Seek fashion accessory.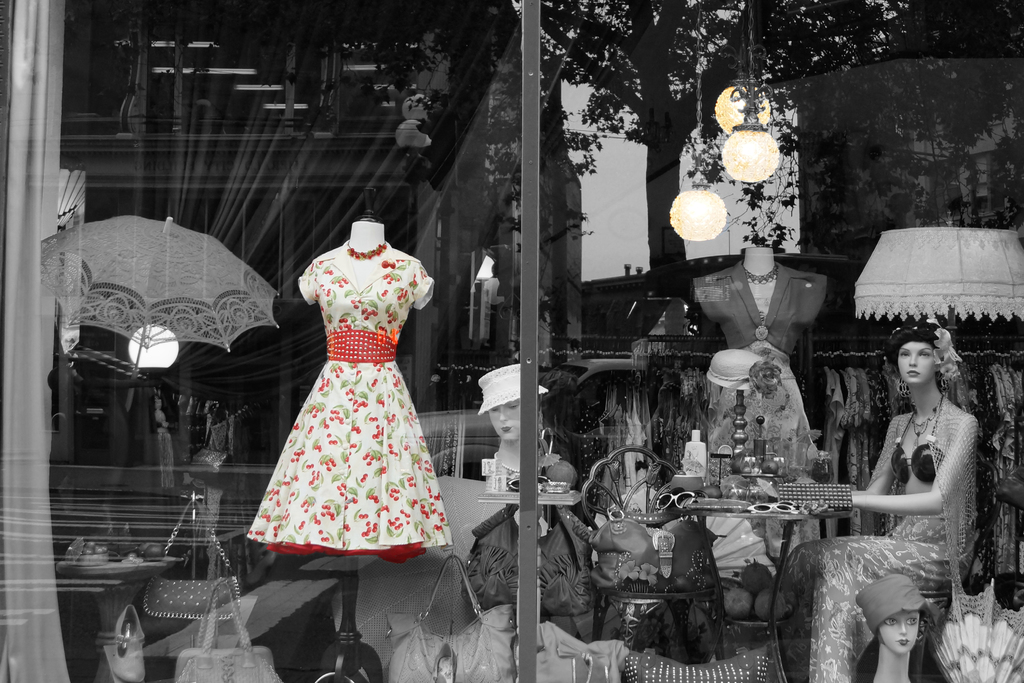
[929,325,964,385].
